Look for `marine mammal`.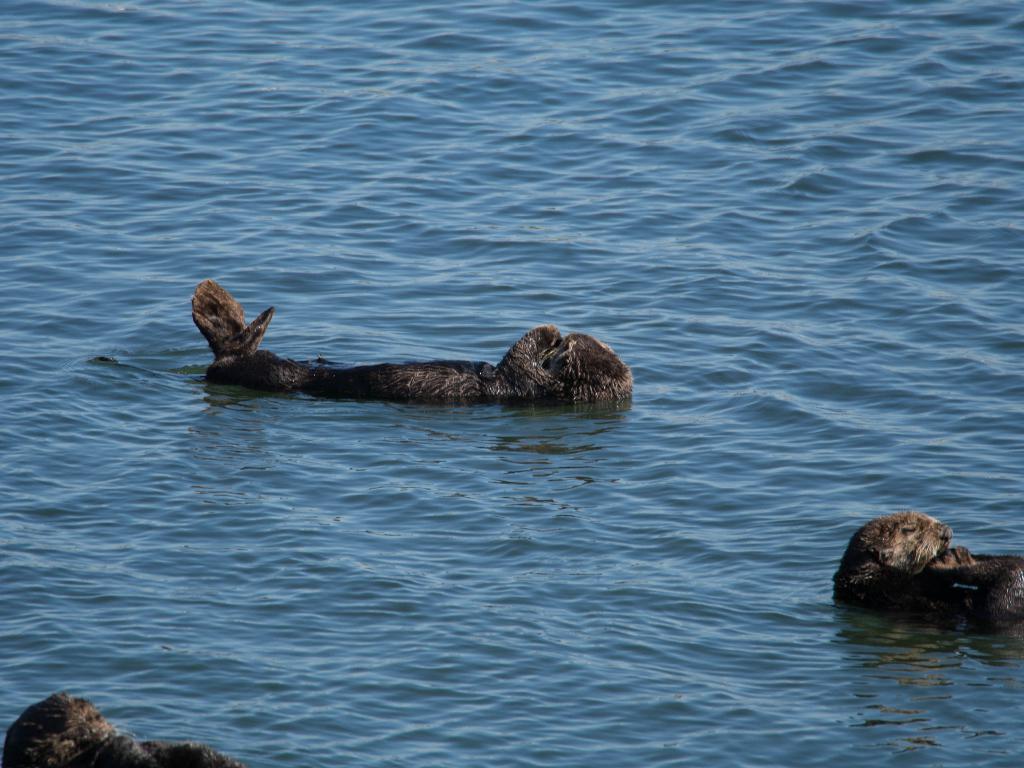
Found: rect(538, 331, 636, 400).
